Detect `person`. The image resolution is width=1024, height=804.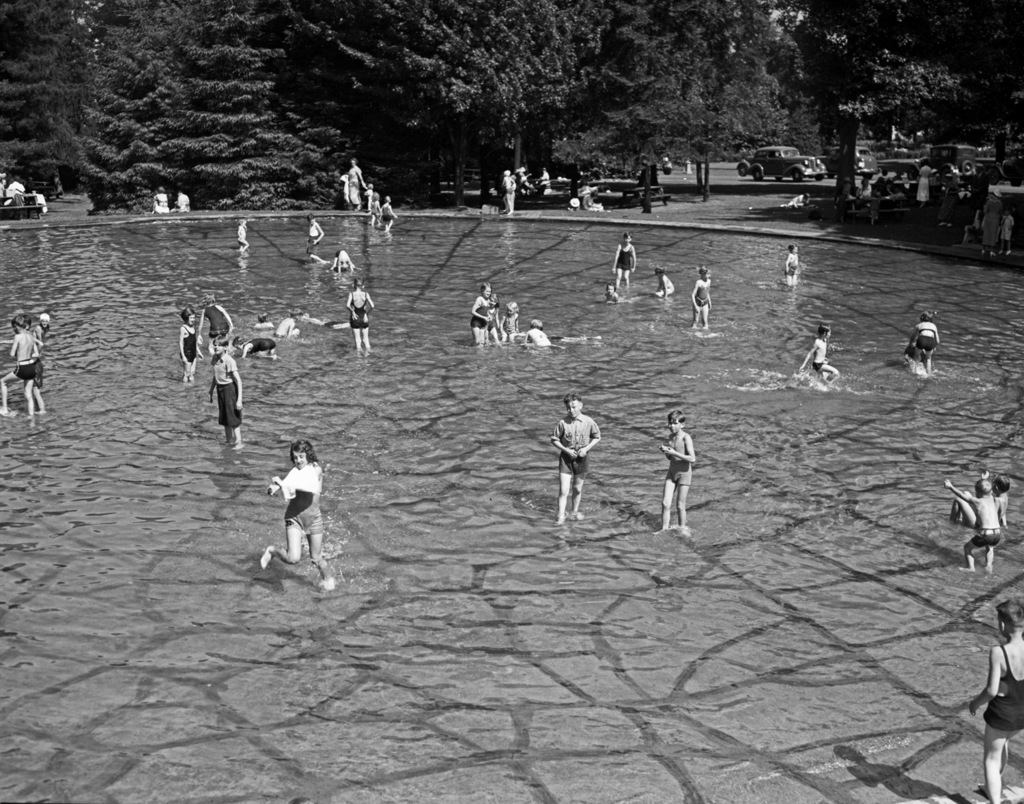
BBox(502, 168, 518, 215).
